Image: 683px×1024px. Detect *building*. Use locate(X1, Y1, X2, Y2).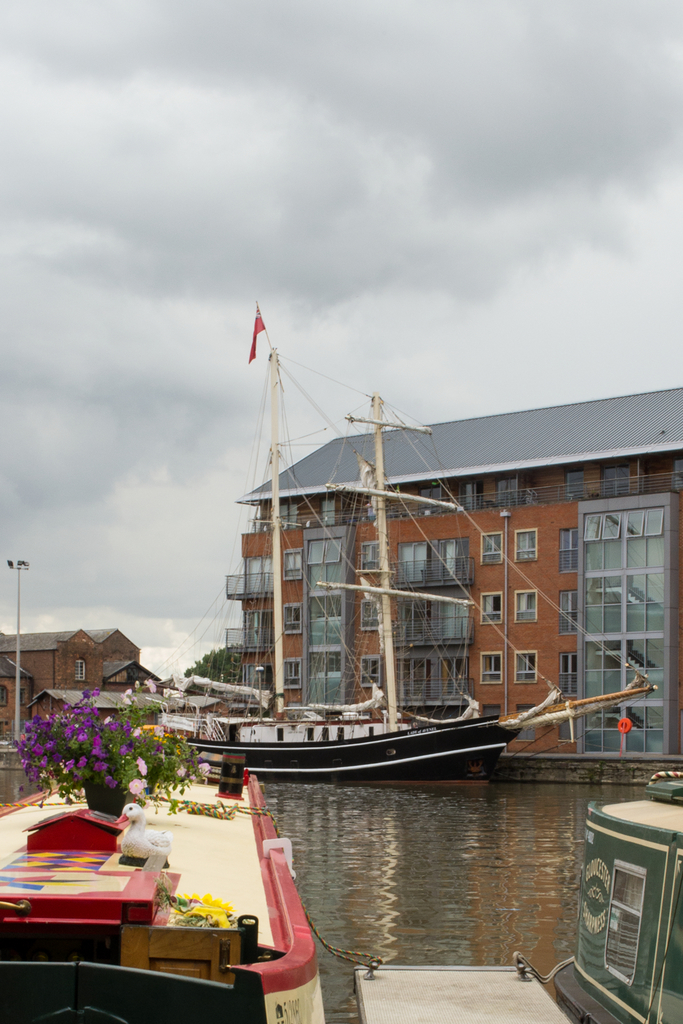
locate(219, 390, 682, 756).
